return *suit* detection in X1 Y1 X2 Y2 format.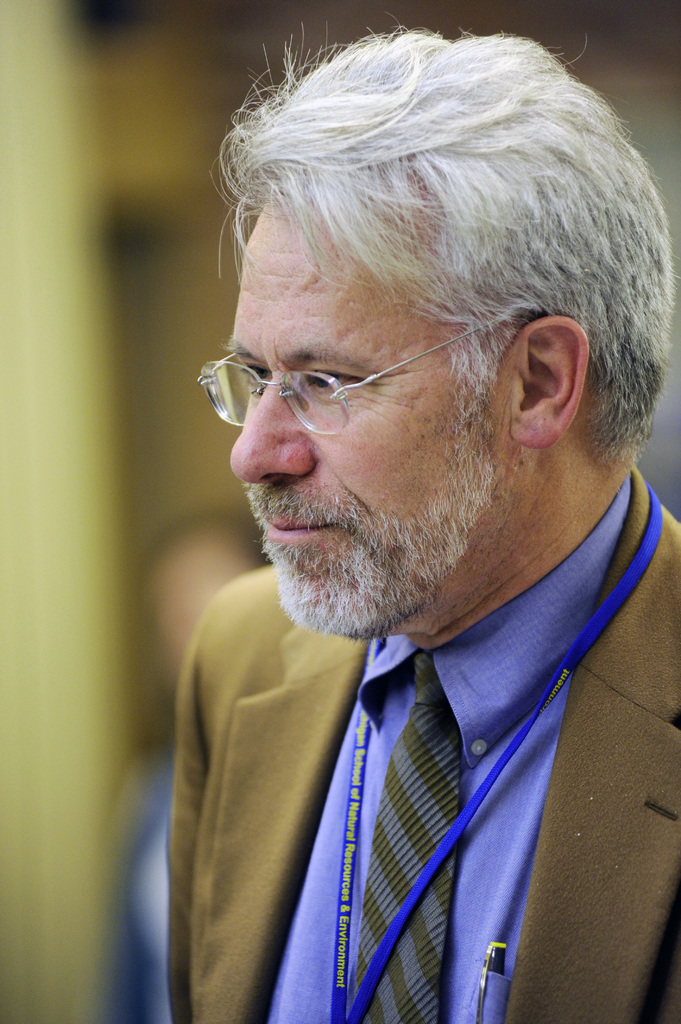
226 496 674 1013.
